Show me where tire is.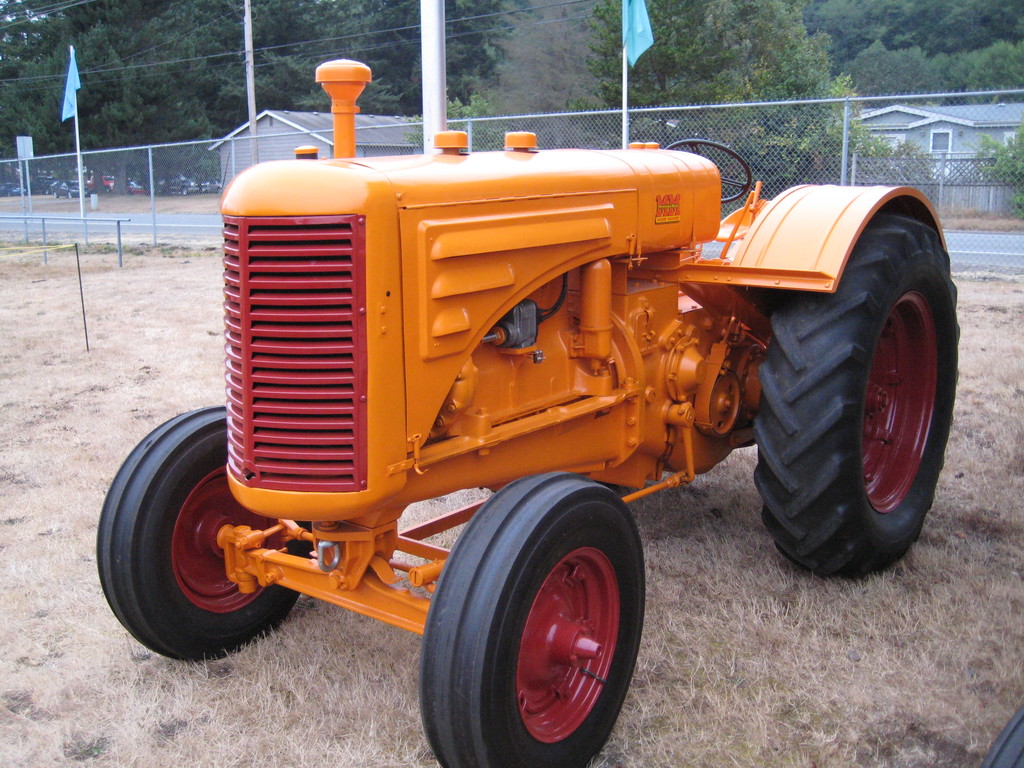
tire is at rect(69, 192, 72, 198).
